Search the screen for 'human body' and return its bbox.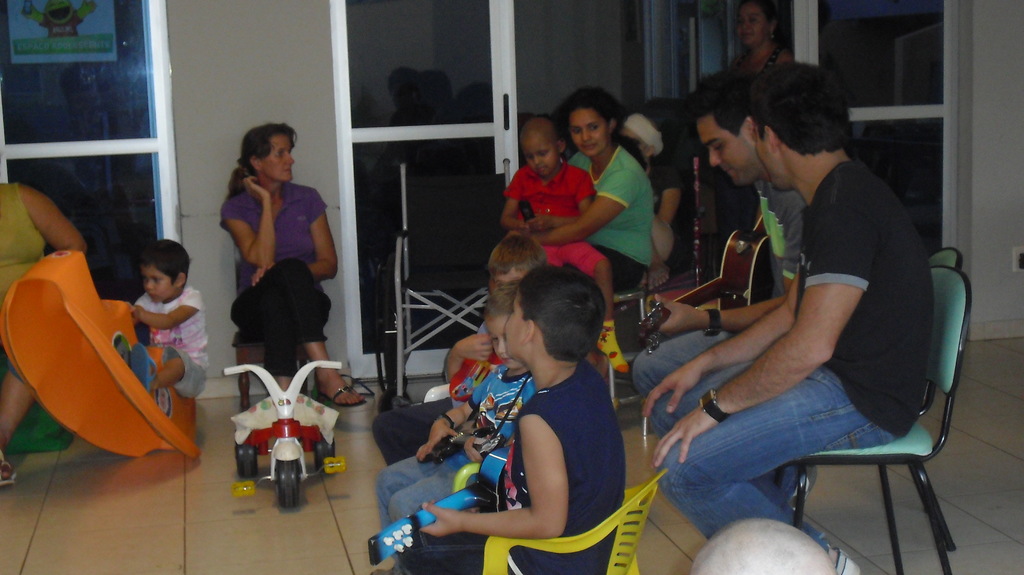
Found: box(728, 2, 794, 68).
